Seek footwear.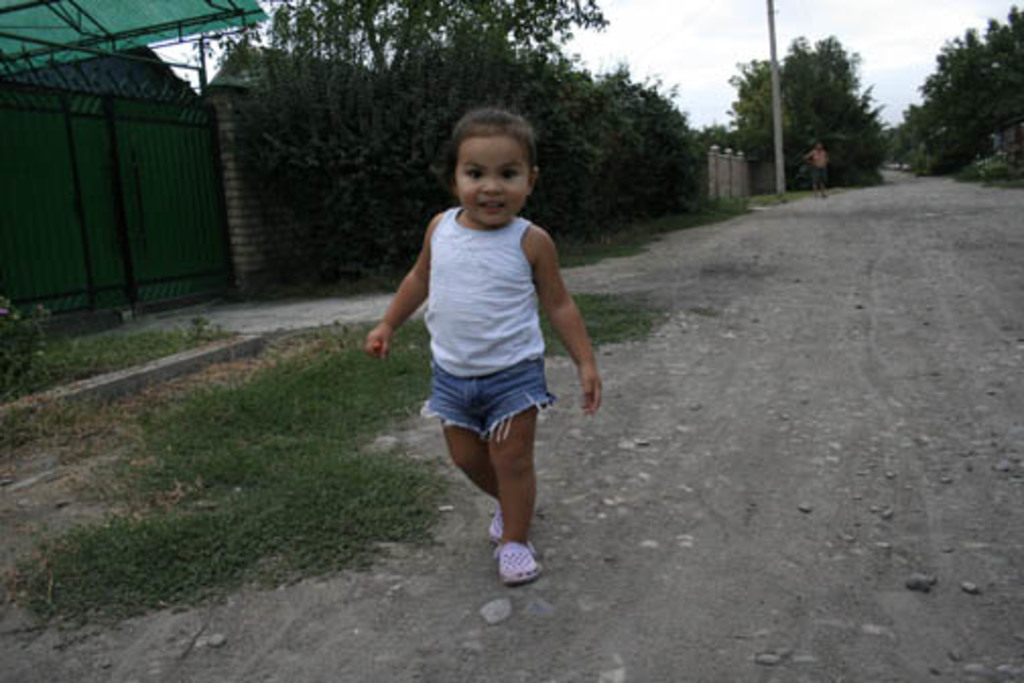
{"left": 498, "top": 541, "right": 549, "bottom": 583}.
